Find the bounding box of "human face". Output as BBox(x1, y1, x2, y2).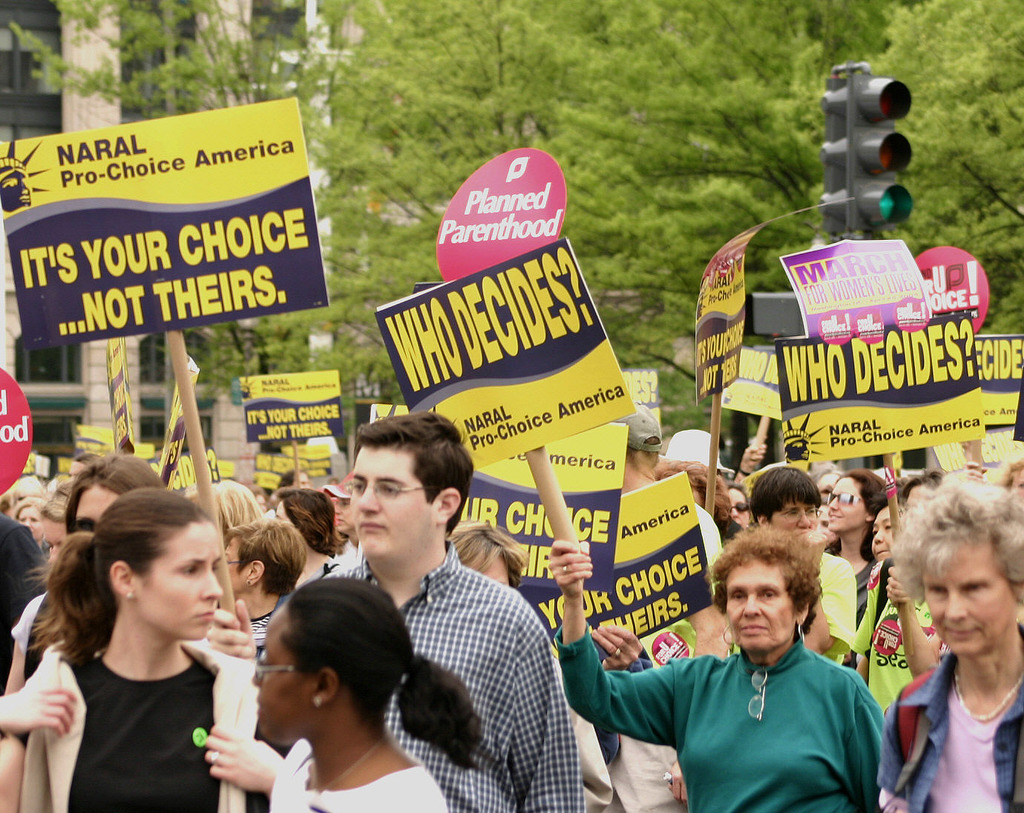
BBox(770, 500, 819, 535).
